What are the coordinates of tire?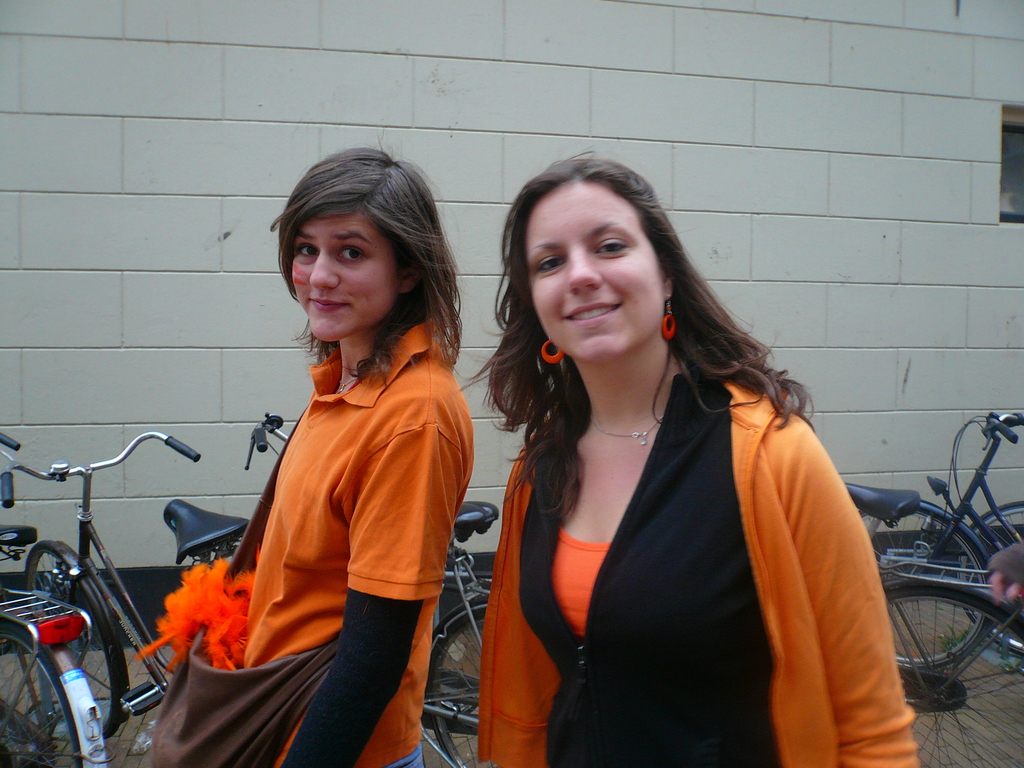
<region>963, 502, 1023, 657</region>.
